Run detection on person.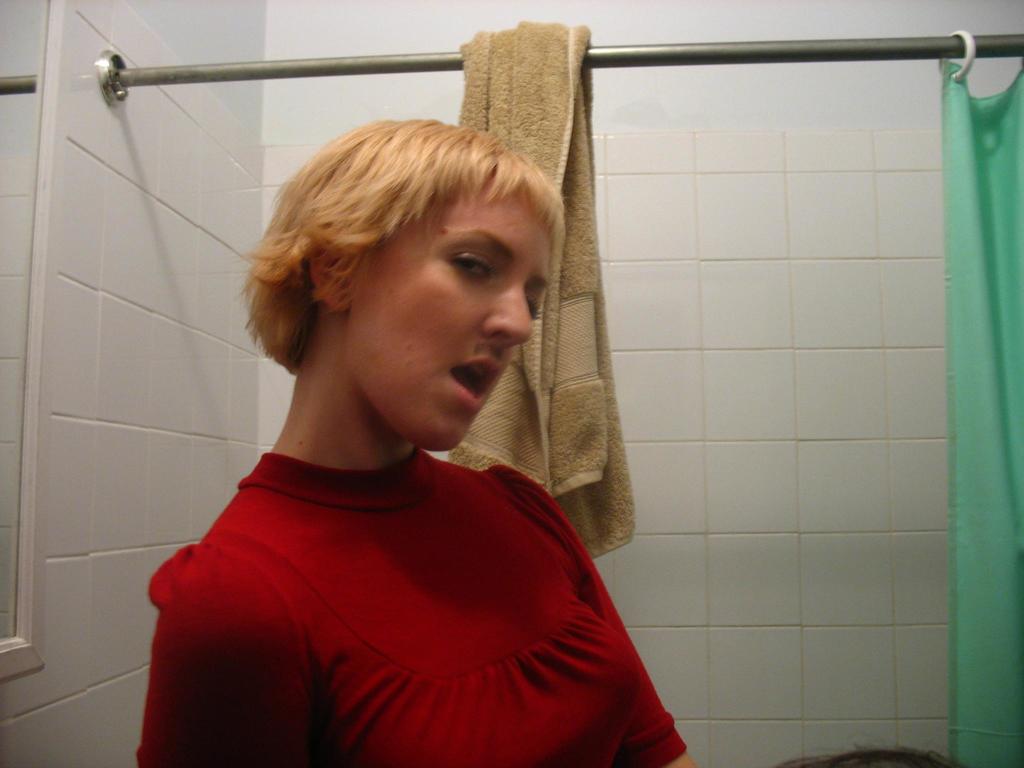
Result: BBox(780, 745, 956, 767).
